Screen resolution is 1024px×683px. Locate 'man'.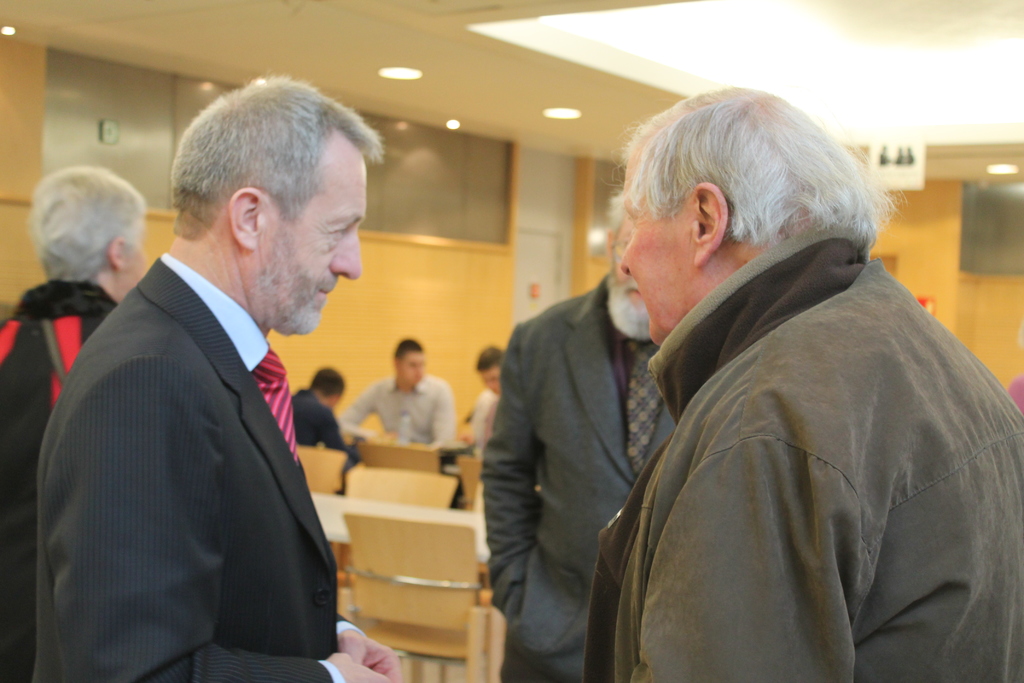
locate(22, 88, 386, 679).
